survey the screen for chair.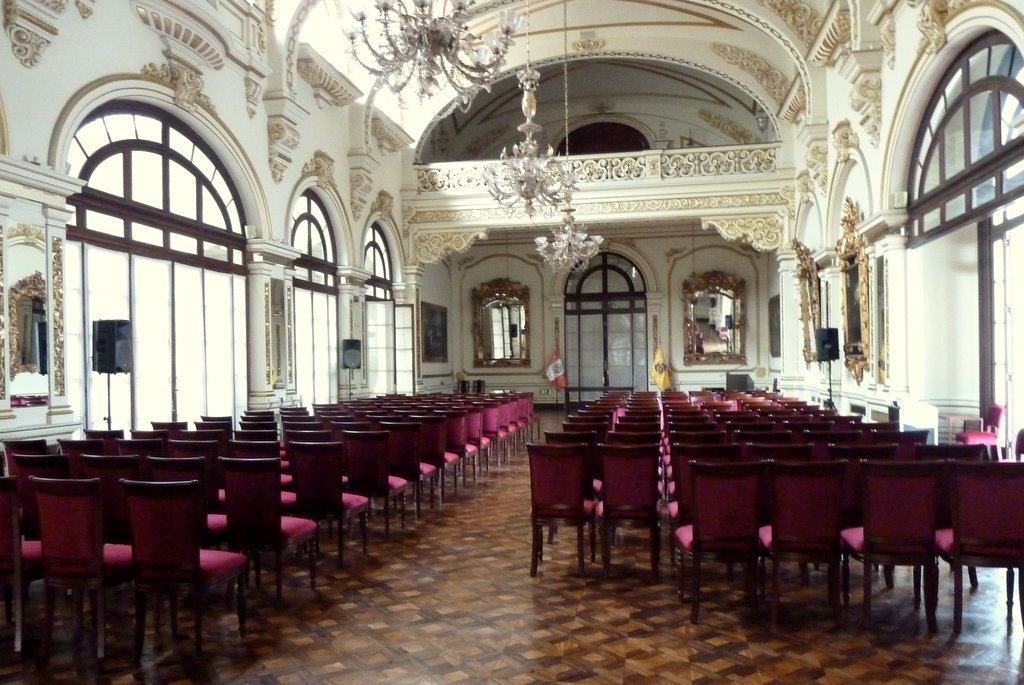
Survey found: select_region(0, 435, 51, 474).
